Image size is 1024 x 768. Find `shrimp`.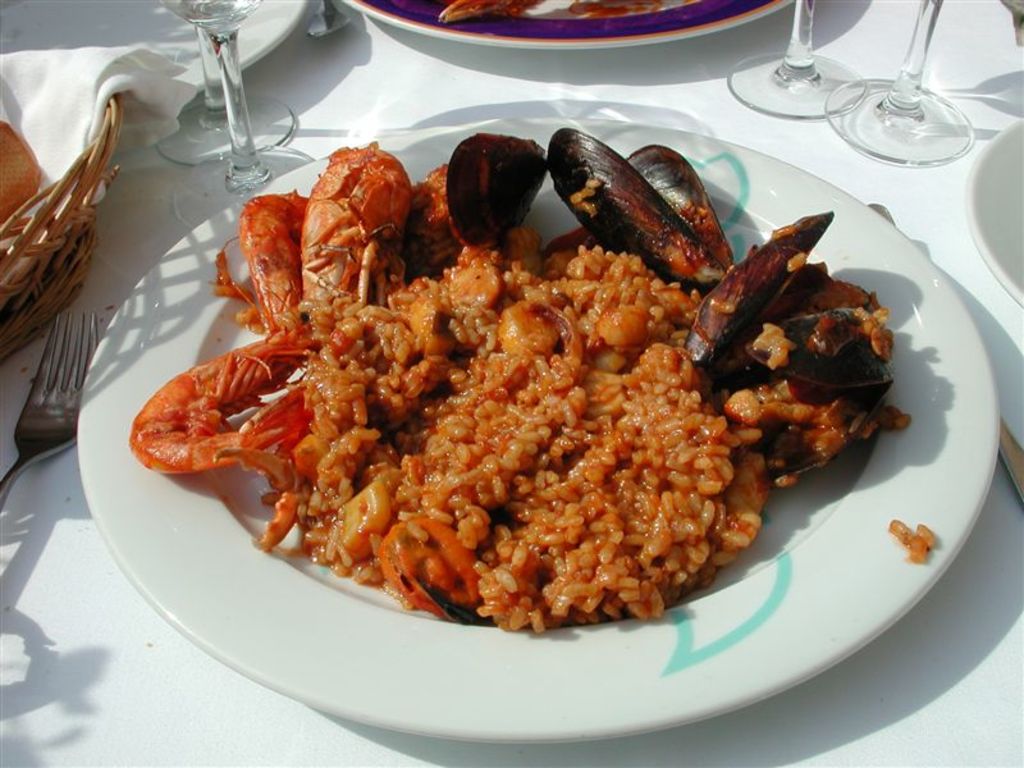
[x1=216, y1=195, x2=315, y2=337].
